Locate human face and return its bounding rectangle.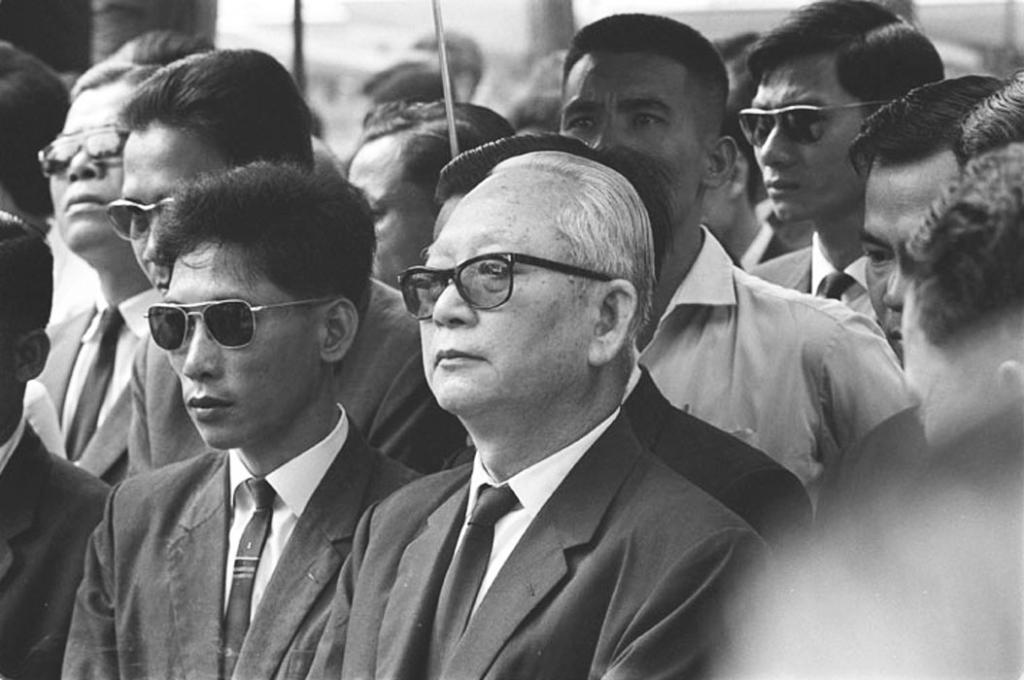
Rect(553, 48, 693, 214).
